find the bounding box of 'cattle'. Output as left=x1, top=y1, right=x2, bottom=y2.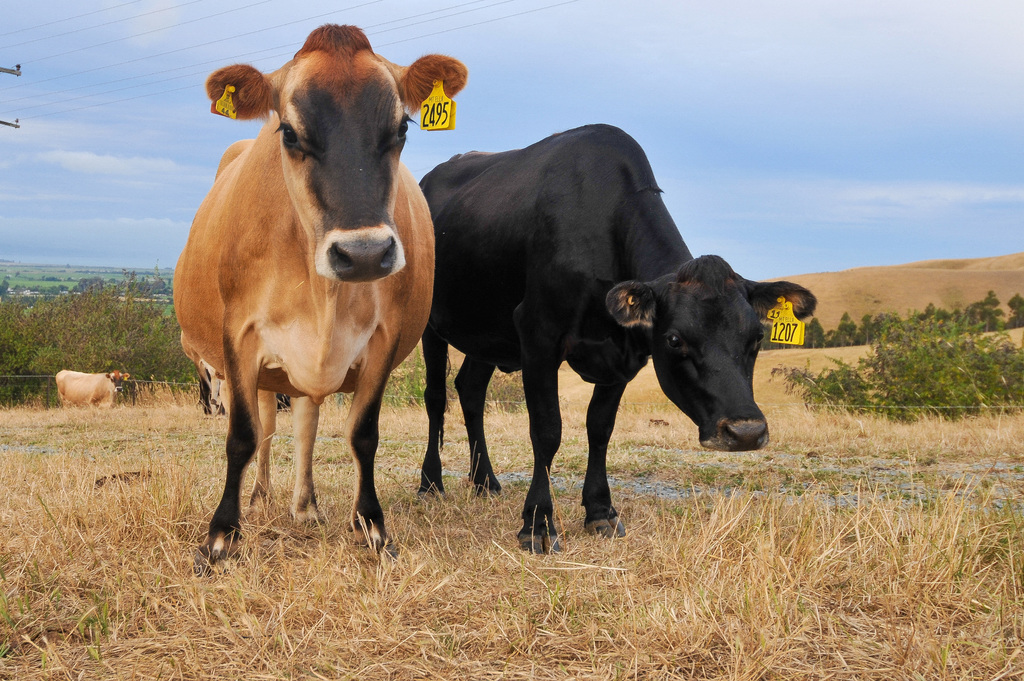
left=181, top=334, right=294, bottom=413.
